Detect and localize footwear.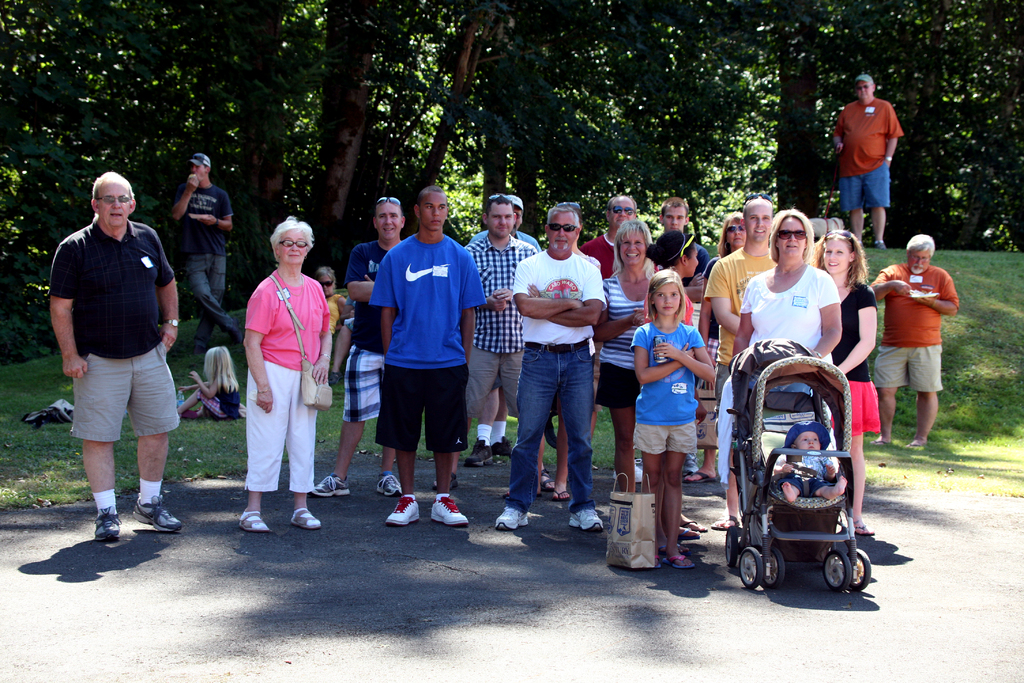
Localized at locate(676, 529, 699, 539).
